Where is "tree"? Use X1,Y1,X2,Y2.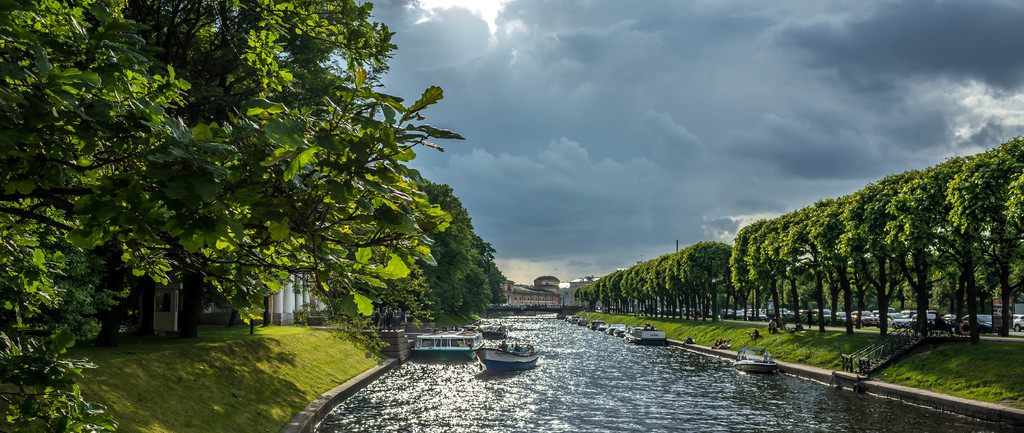
329,173,506,348.
